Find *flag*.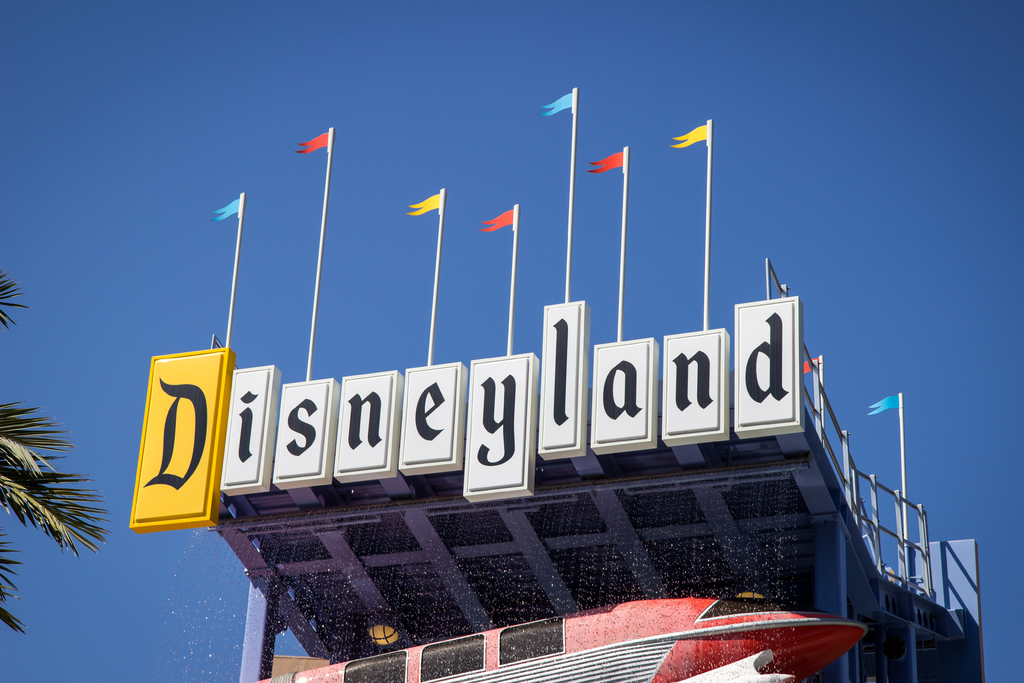
BBox(796, 358, 823, 373).
